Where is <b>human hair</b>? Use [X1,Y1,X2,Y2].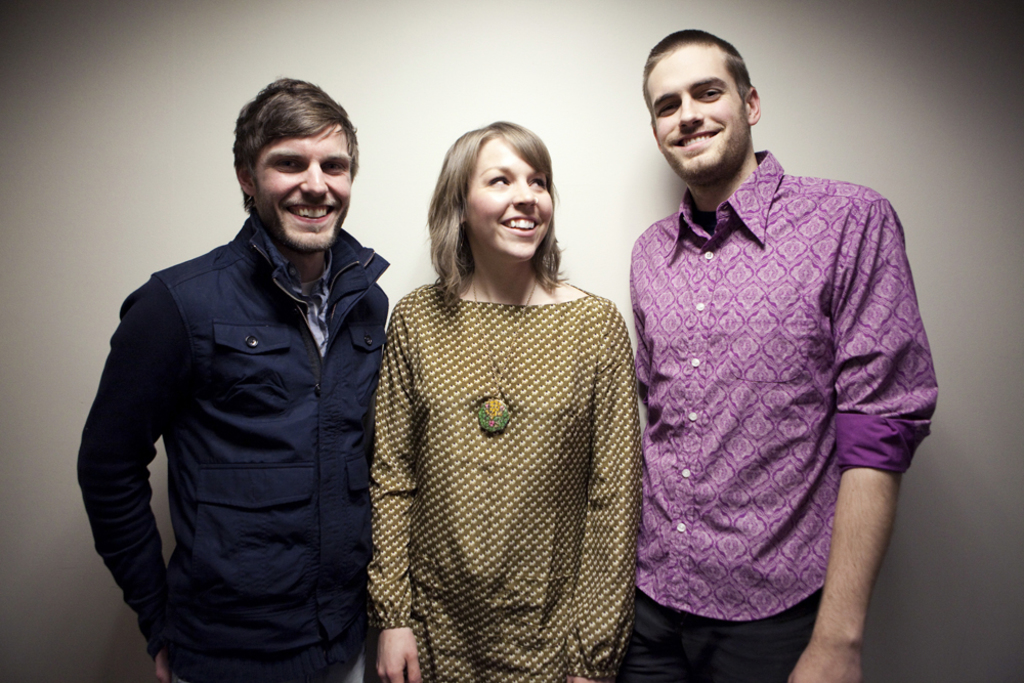
[234,78,358,211].
